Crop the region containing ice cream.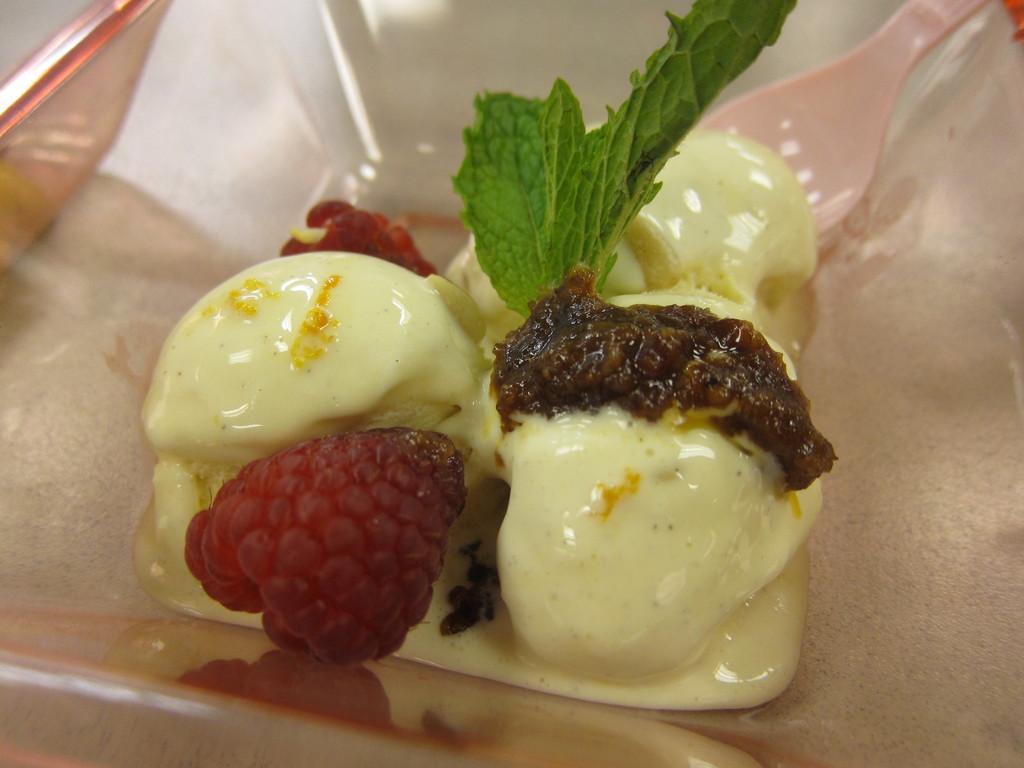
Crop region: (136, 243, 476, 548).
